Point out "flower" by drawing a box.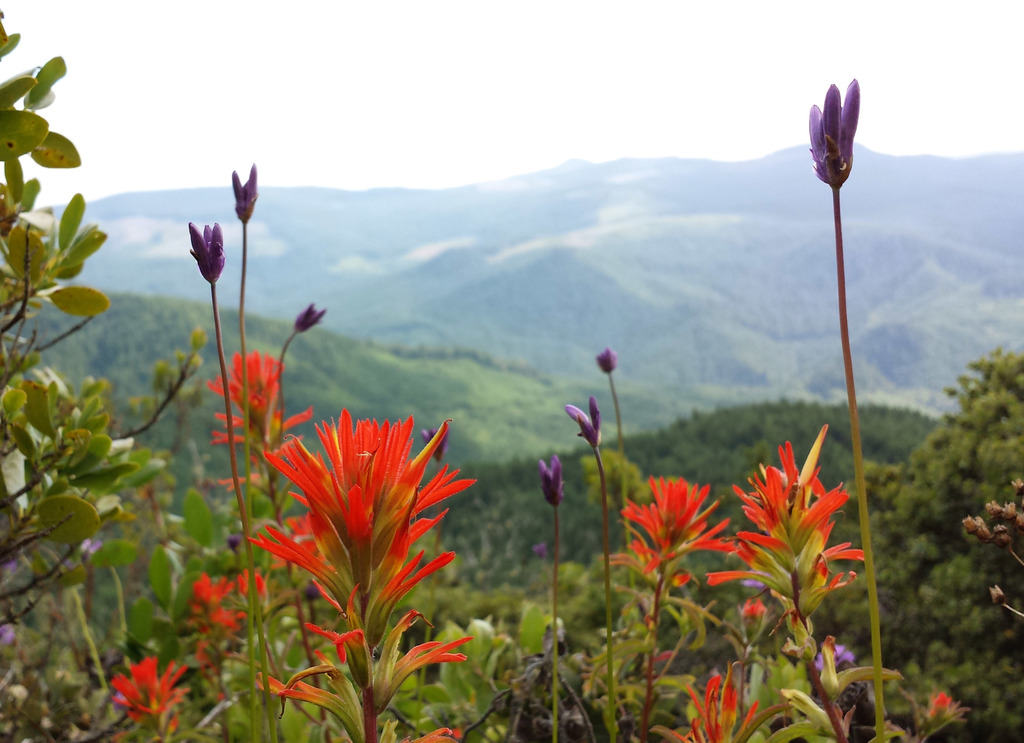
535 454 563 507.
